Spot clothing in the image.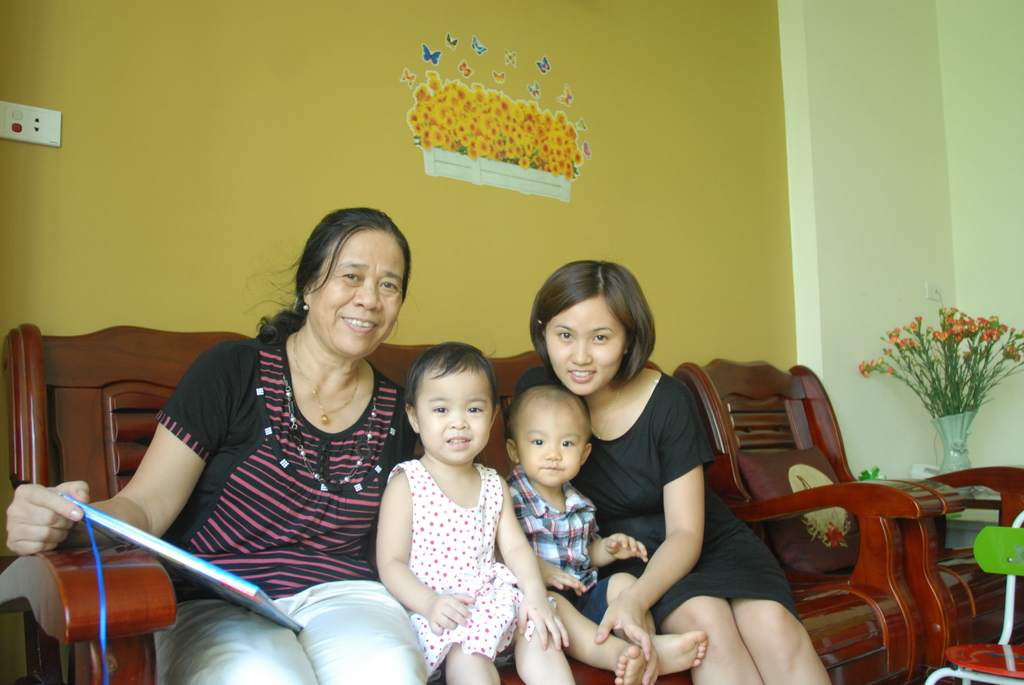
clothing found at rect(159, 340, 429, 684).
